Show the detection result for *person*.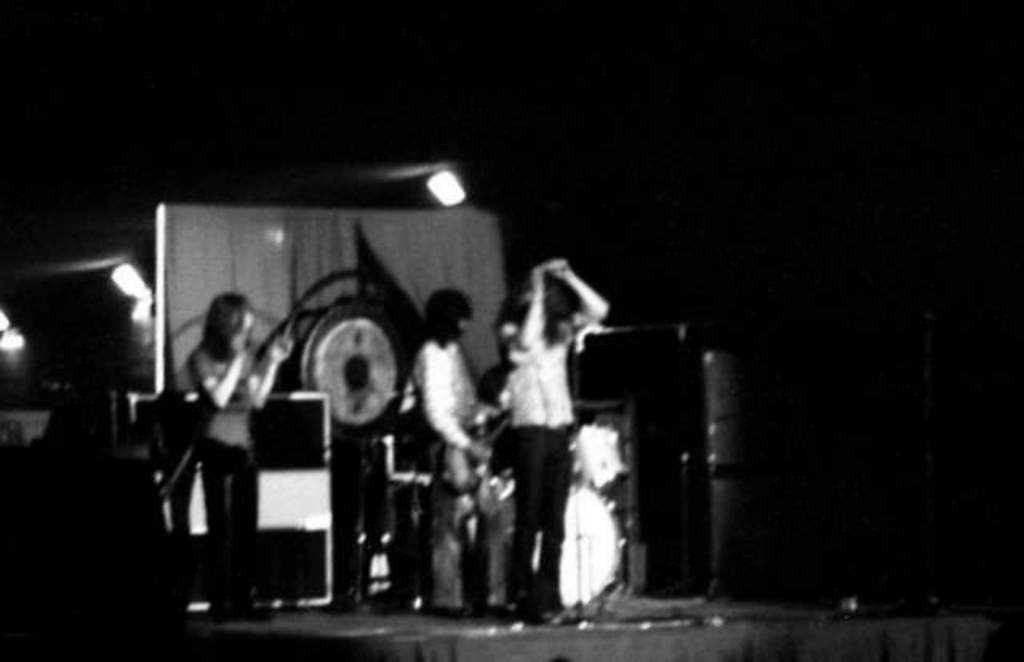
left=192, top=288, right=296, bottom=616.
